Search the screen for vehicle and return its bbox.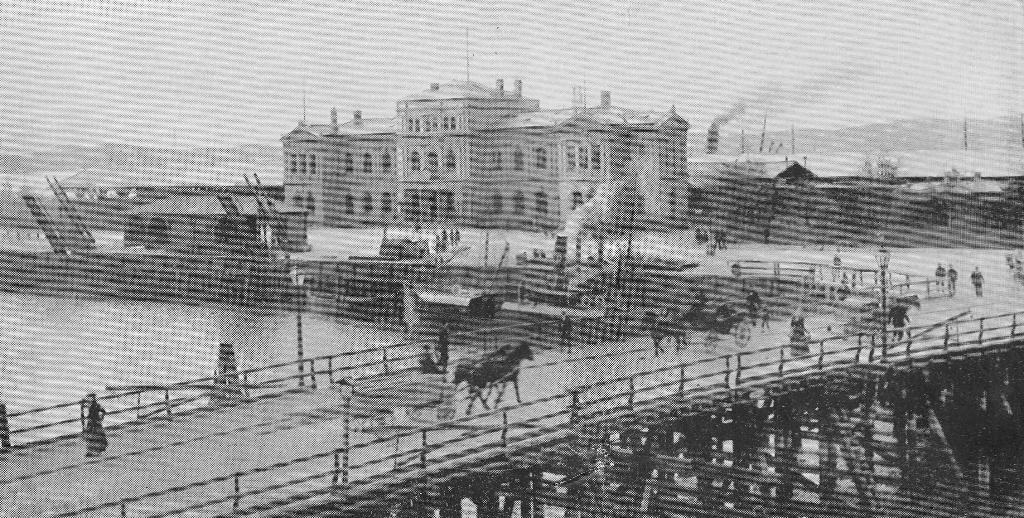
Found: box(397, 279, 506, 325).
